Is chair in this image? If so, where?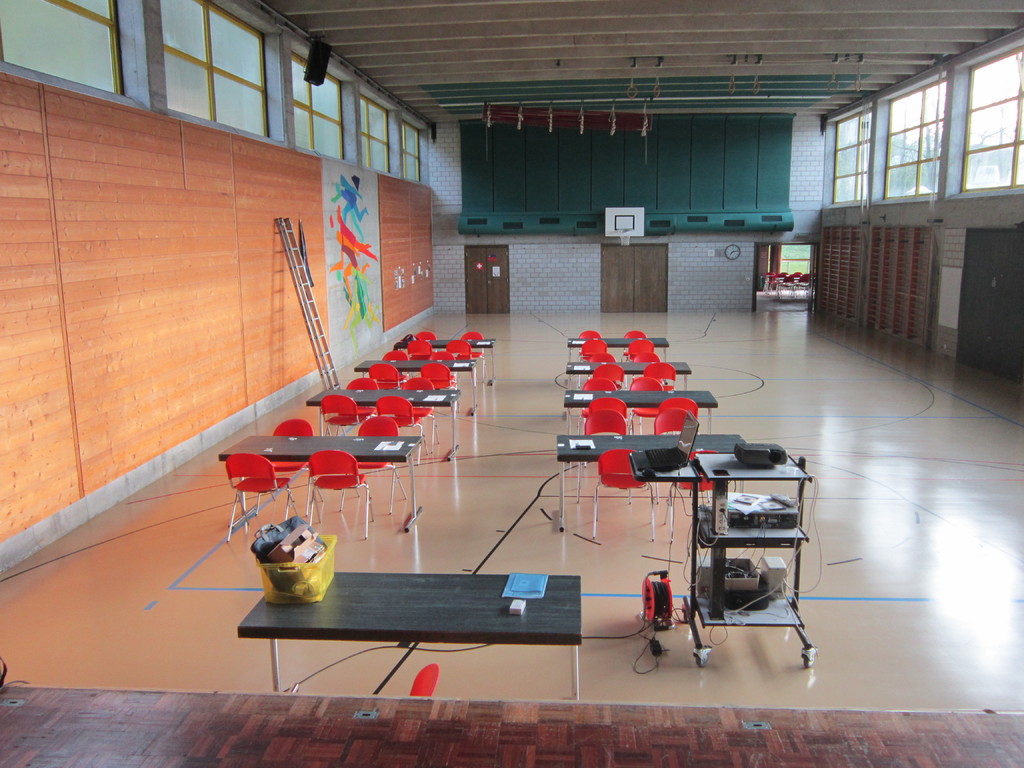
Yes, at <bbox>408, 661, 440, 701</bbox>.
